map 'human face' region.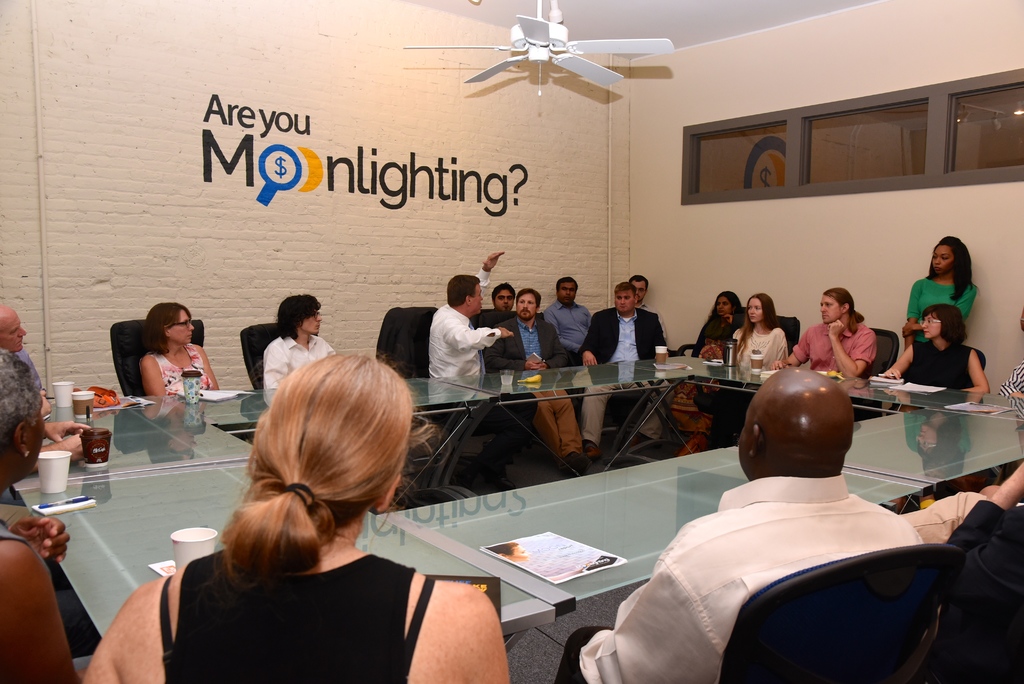
Mapped to 932:245:957:271.
